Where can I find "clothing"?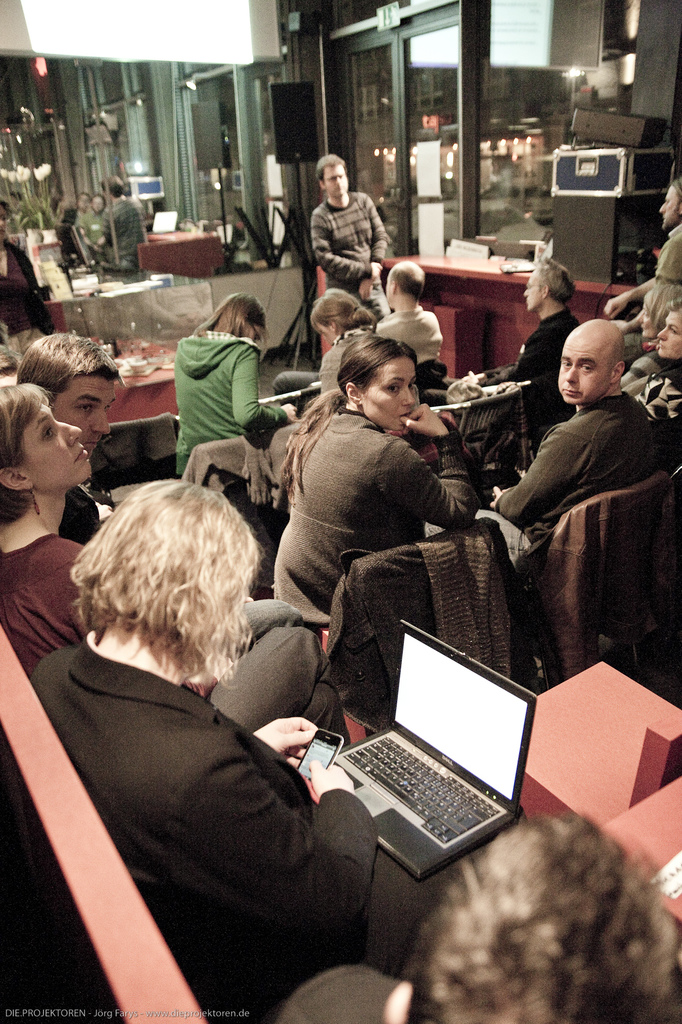
You can find it at (35,573,385,1002).
